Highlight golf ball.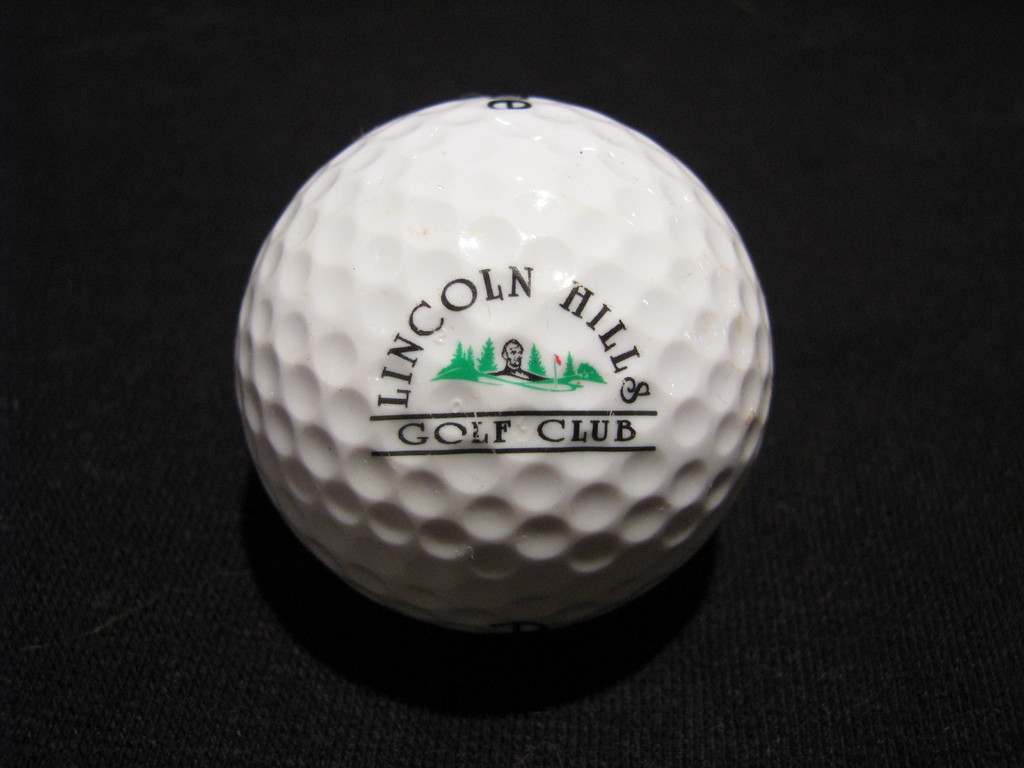
Highlighted region: (x1=229, y1=93, x2=779, y2=641).
